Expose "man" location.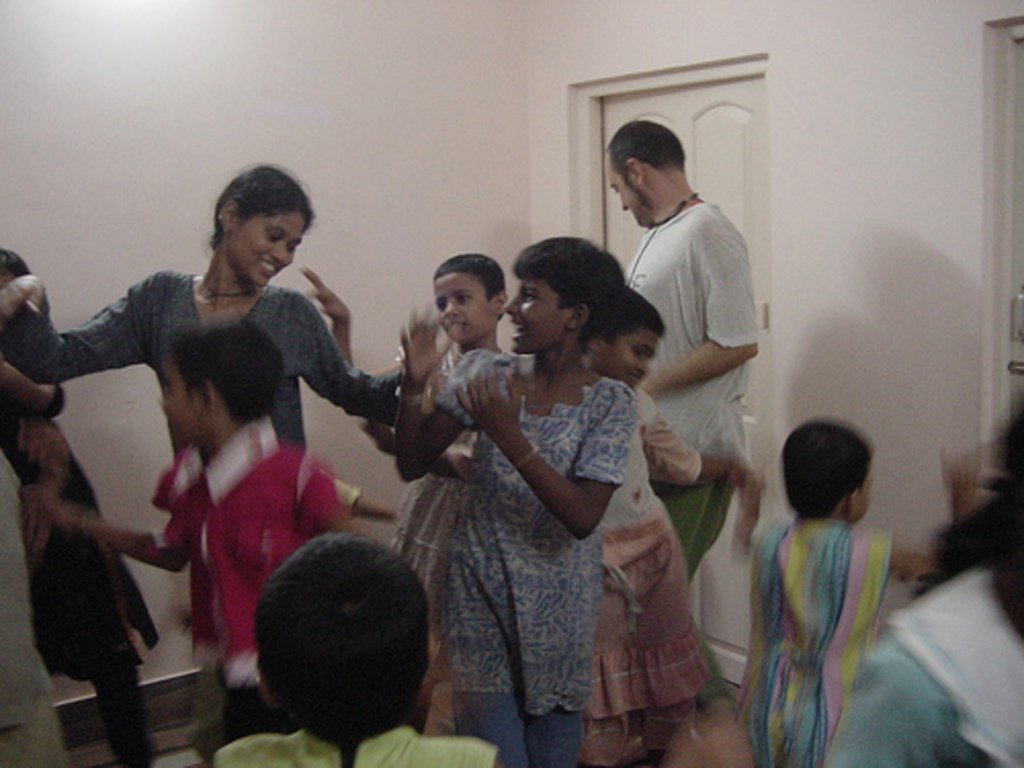
Exposed at {"x1": 623, "y1": 113, "x2": 762, "y2": 766}.
